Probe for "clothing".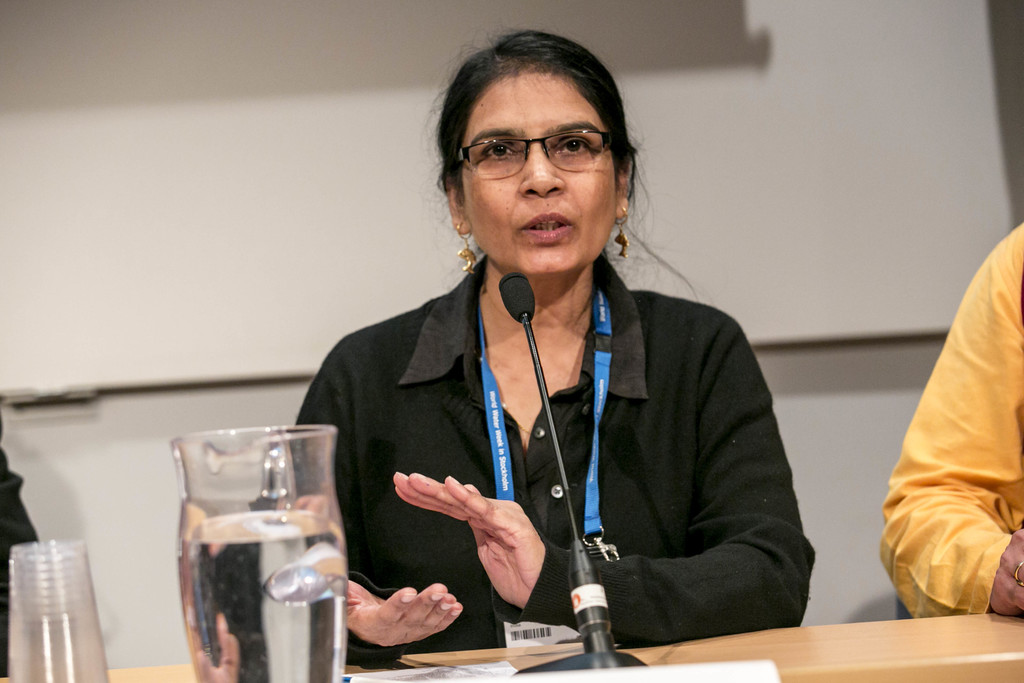
Probe result: Rect(285, 218, 812, 656).
